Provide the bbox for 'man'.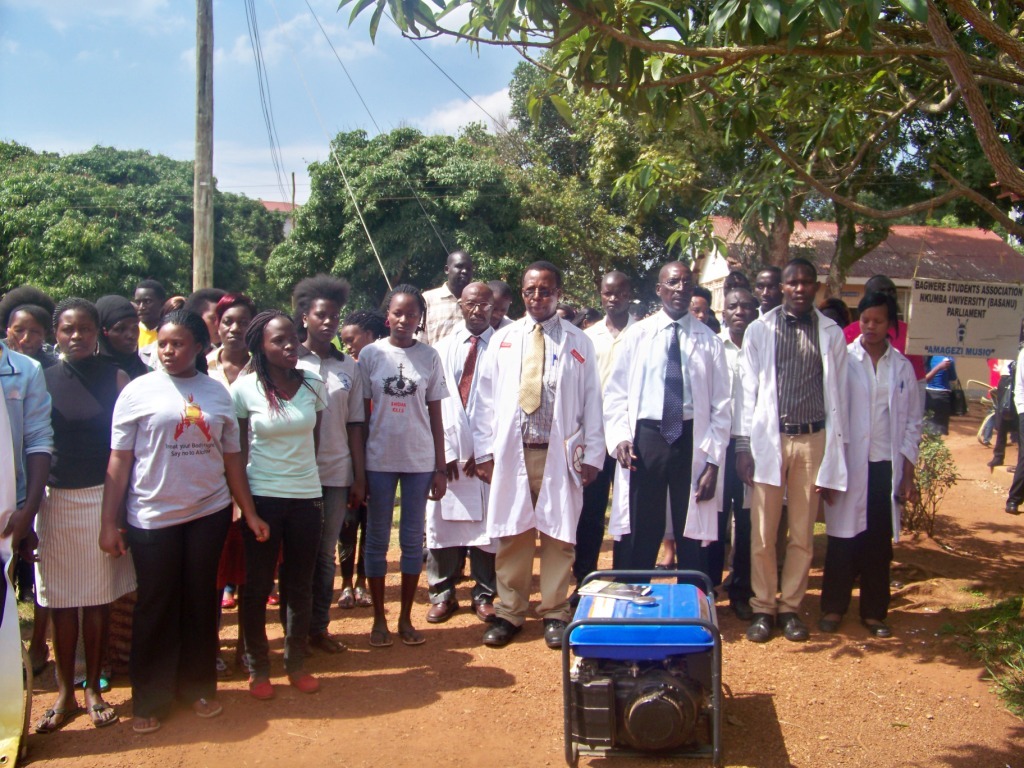
Rect(599, 260, 731, 598).
